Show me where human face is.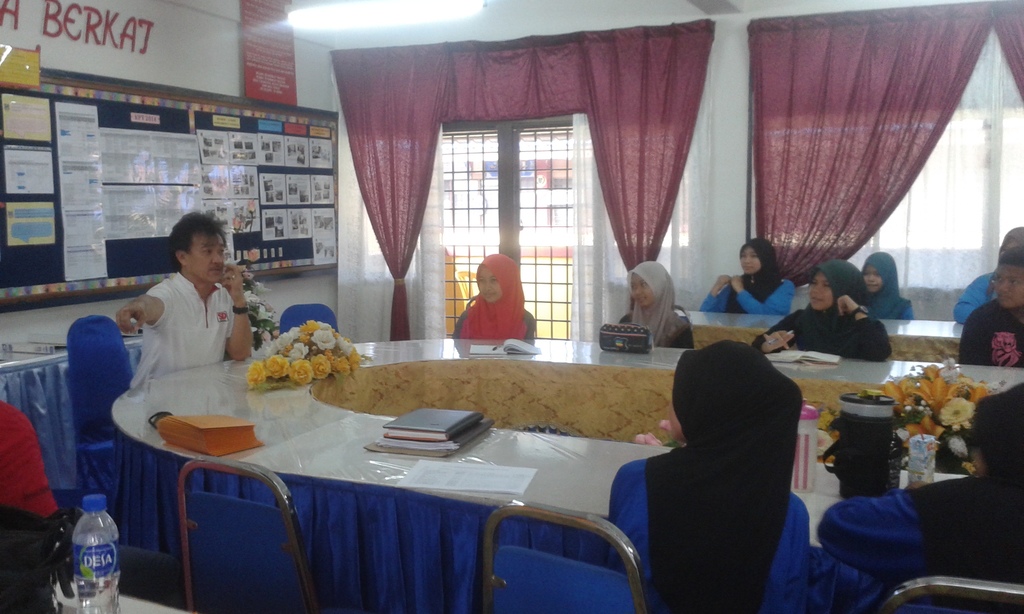
human face is at region(863, 266, 884, 294).
